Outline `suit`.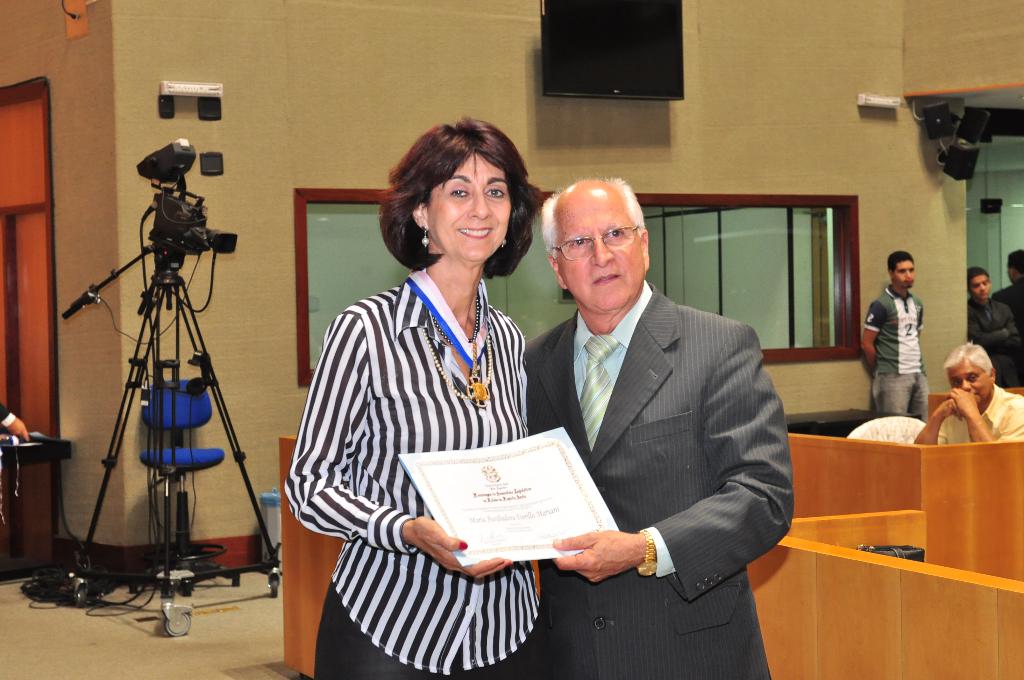
Outline: BBox(965, 296, 1023, 387).
